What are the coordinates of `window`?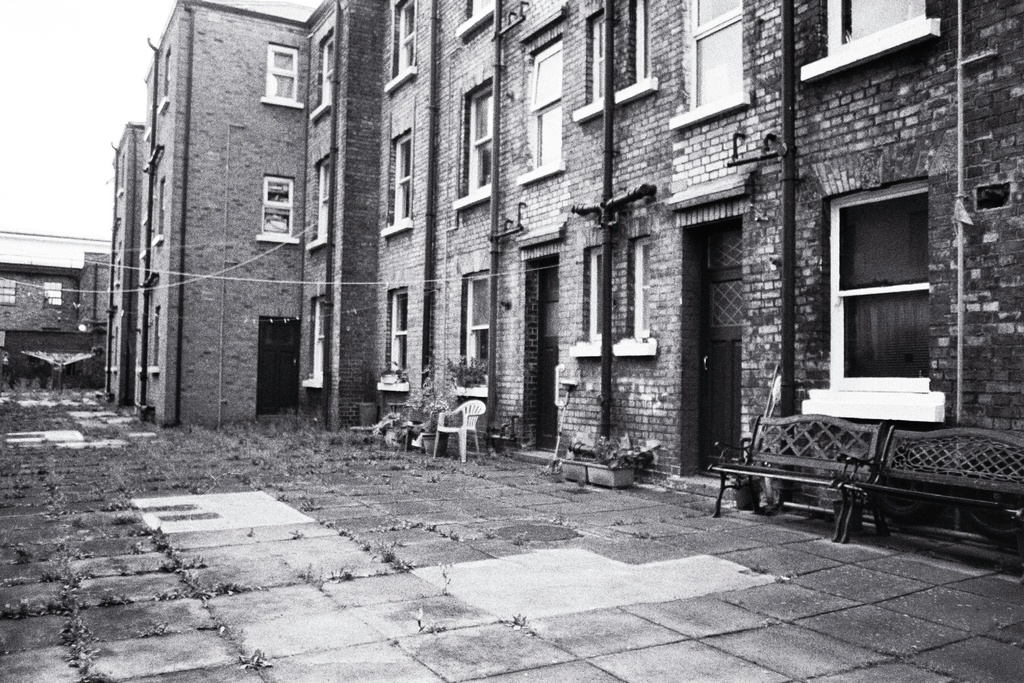
x1=257 y1=175 x2=297 y2=246.
